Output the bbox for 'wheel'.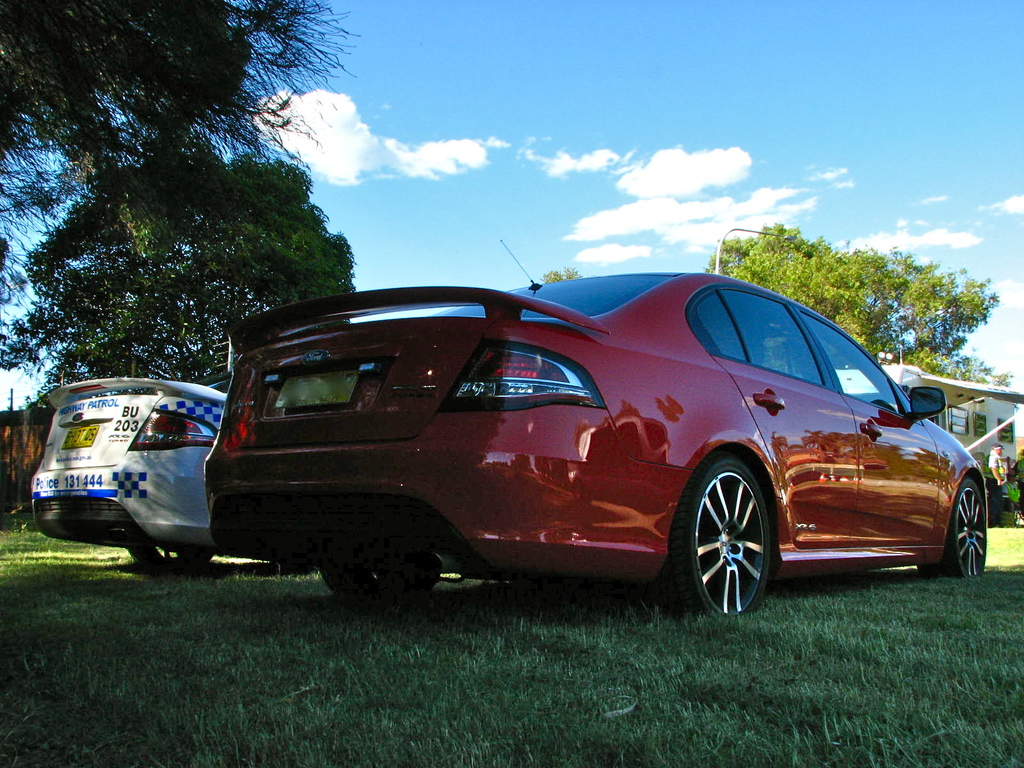
box=[688, 464, 781, 614].
